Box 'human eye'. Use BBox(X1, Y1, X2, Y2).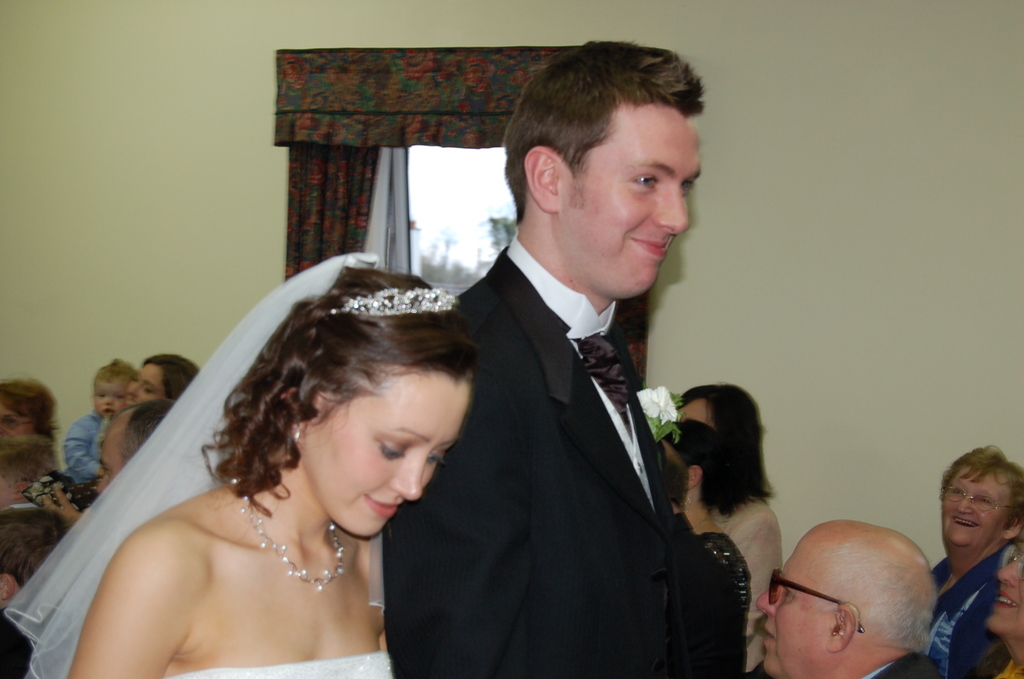
BBox(428, 446, 450, 468).
